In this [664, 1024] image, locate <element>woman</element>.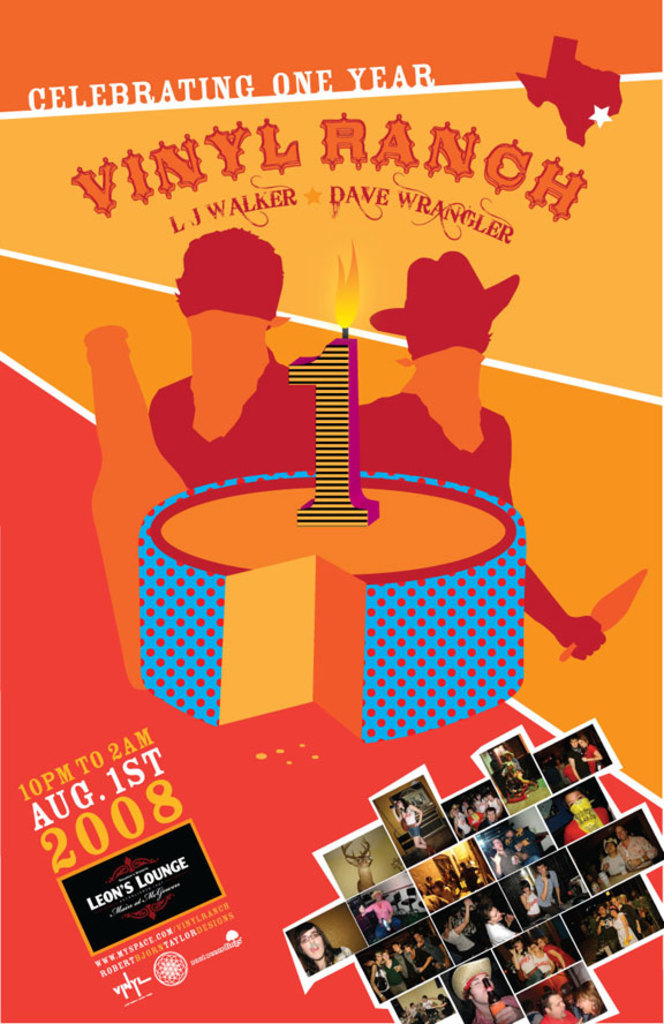
Bounding box: (485,793,505,819).
